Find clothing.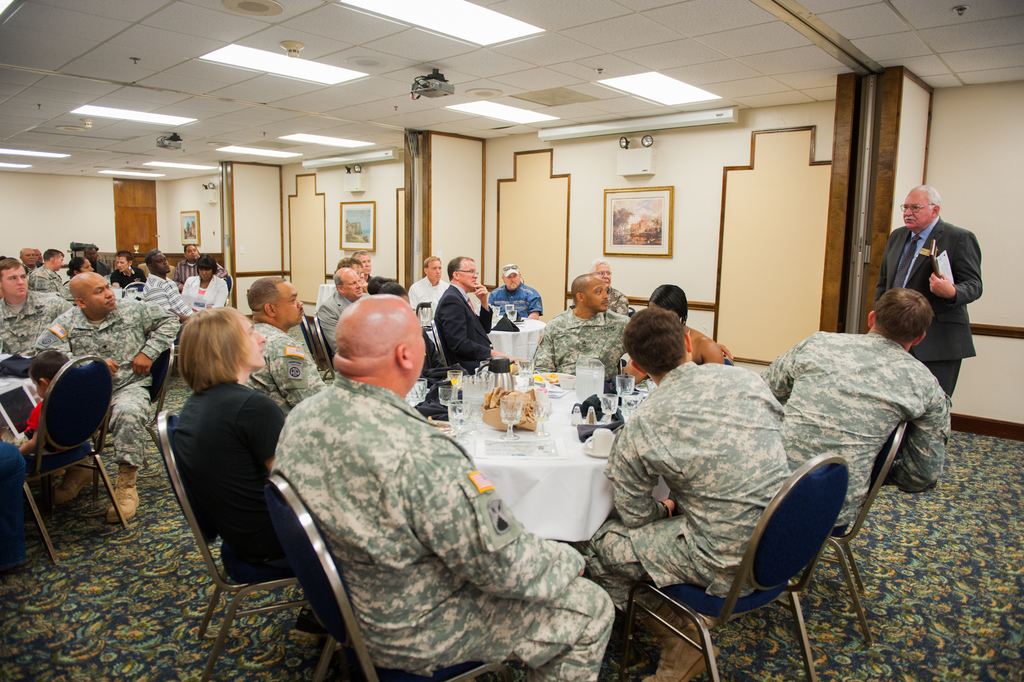
detection(0, 440, 29, 569).
